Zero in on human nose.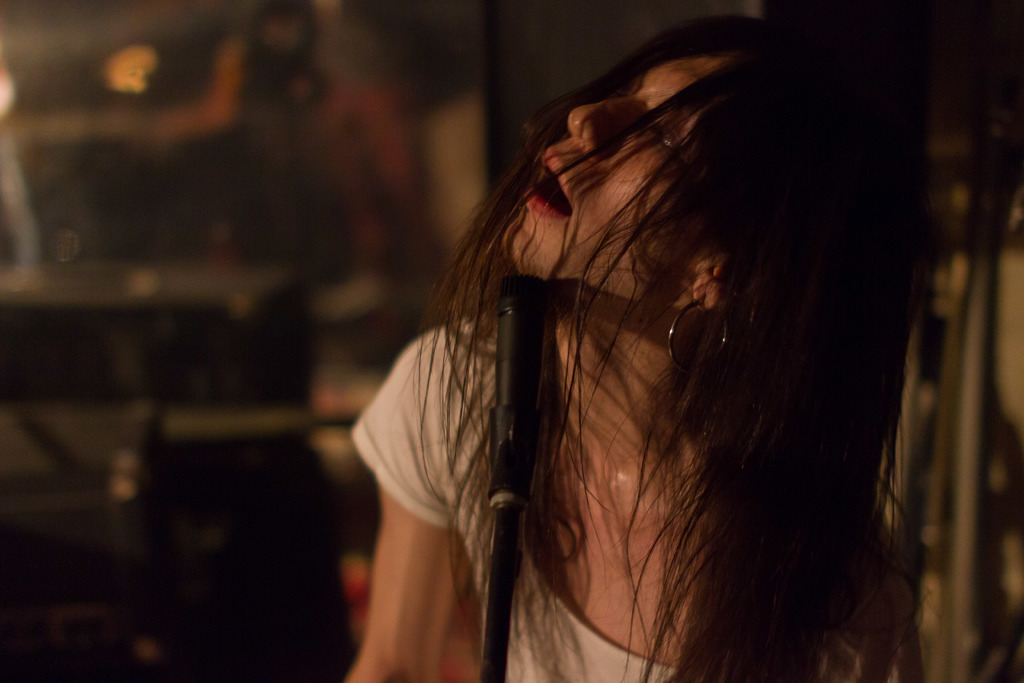
Zeroed in: <box>569,90,647,151</box>.
